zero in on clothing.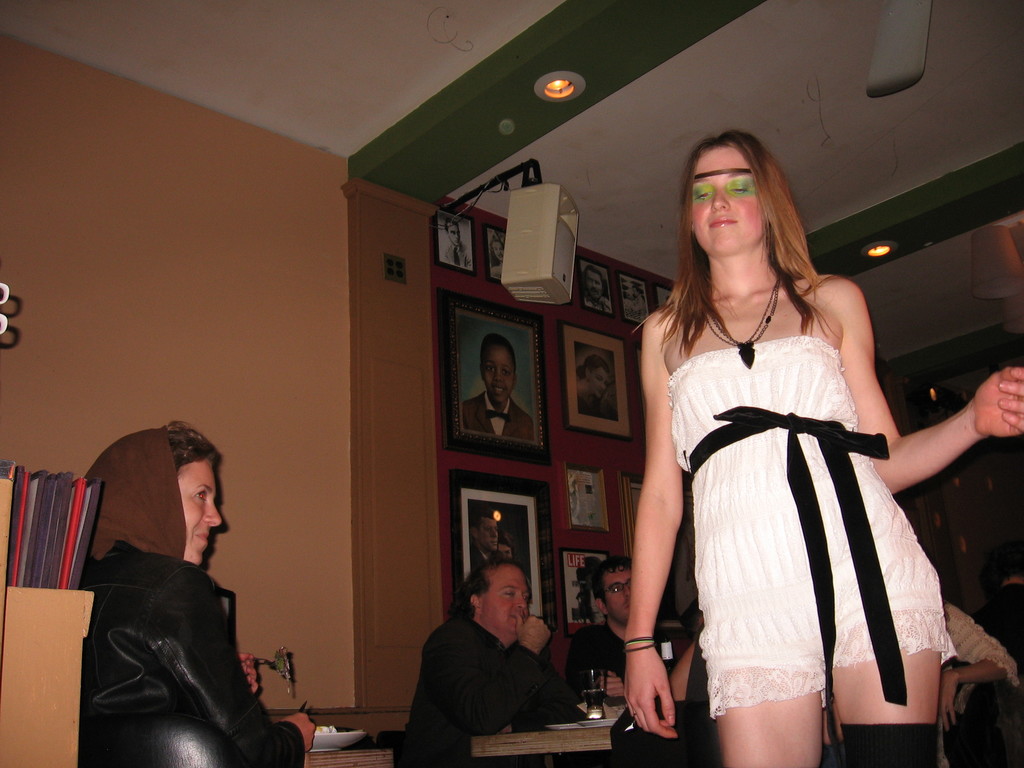
Zeroed in: bbox=[567, 620, 678, 709].
